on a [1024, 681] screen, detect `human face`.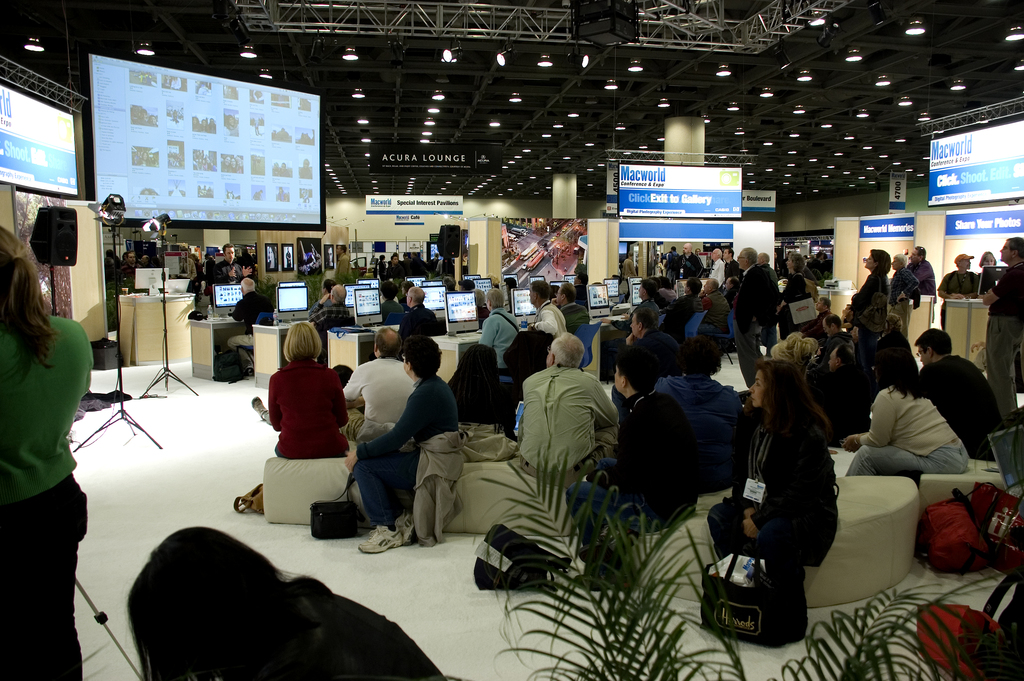
(left=913, top=342, right=928, bottom=367).
